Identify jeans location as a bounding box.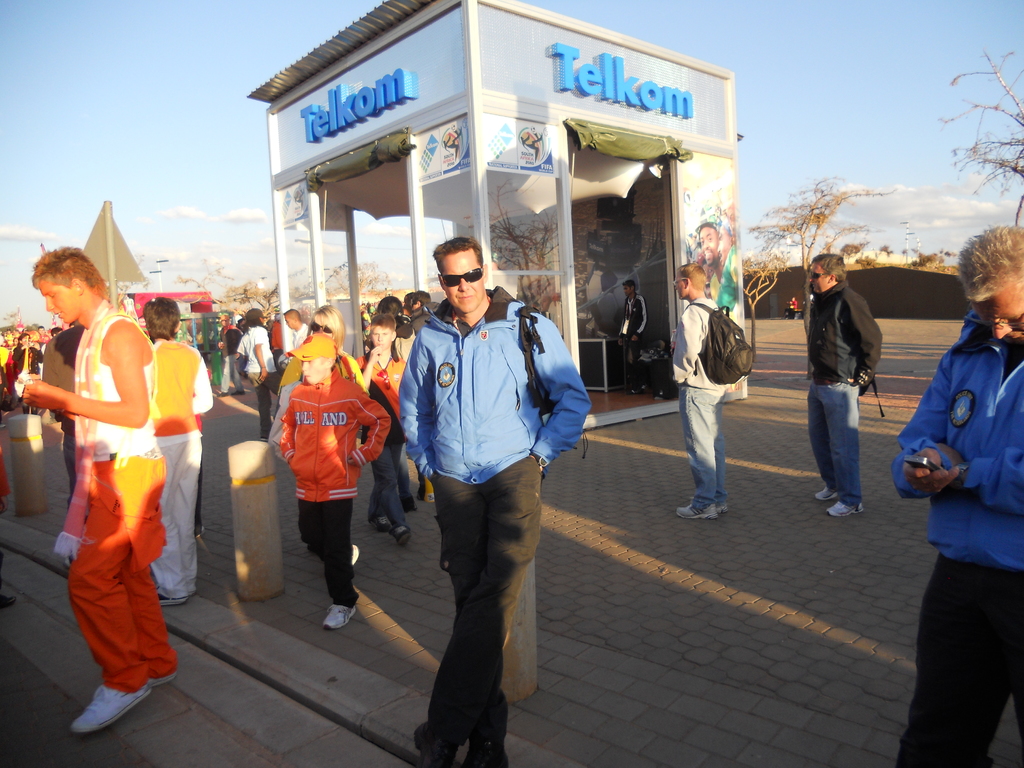
(left=291, top=495, right=367, bottom=610).
